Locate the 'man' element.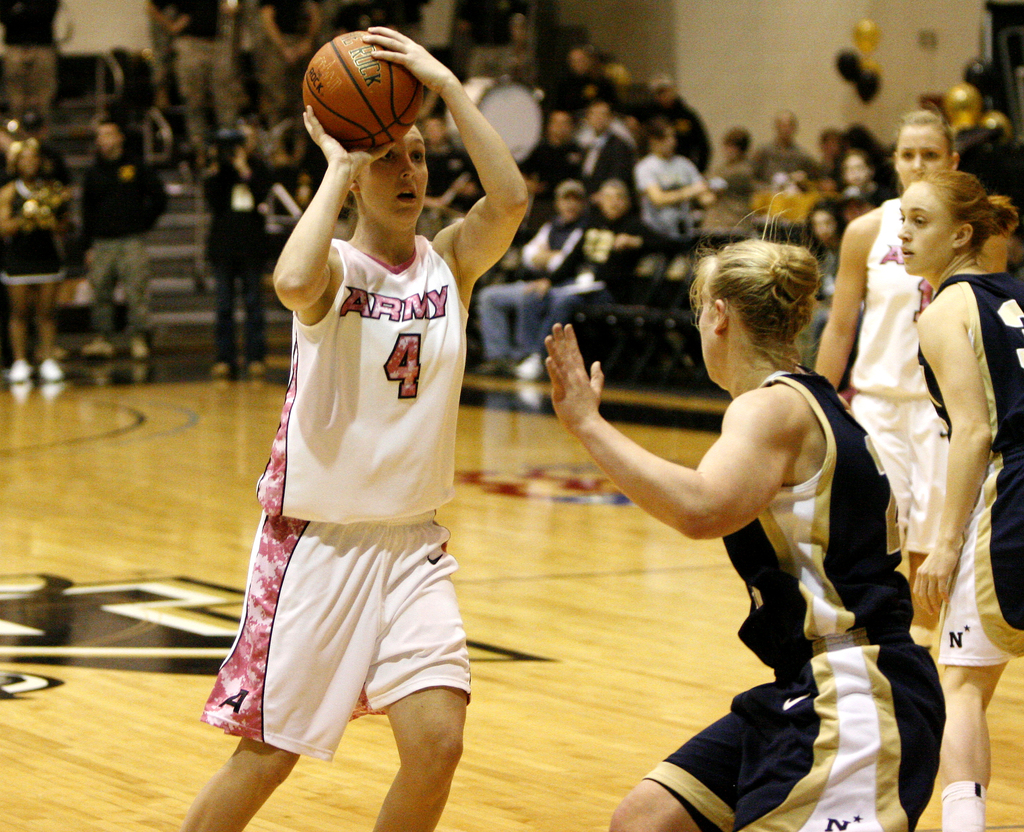
Element bbox: l=509, t=175, r=673, b=391.
